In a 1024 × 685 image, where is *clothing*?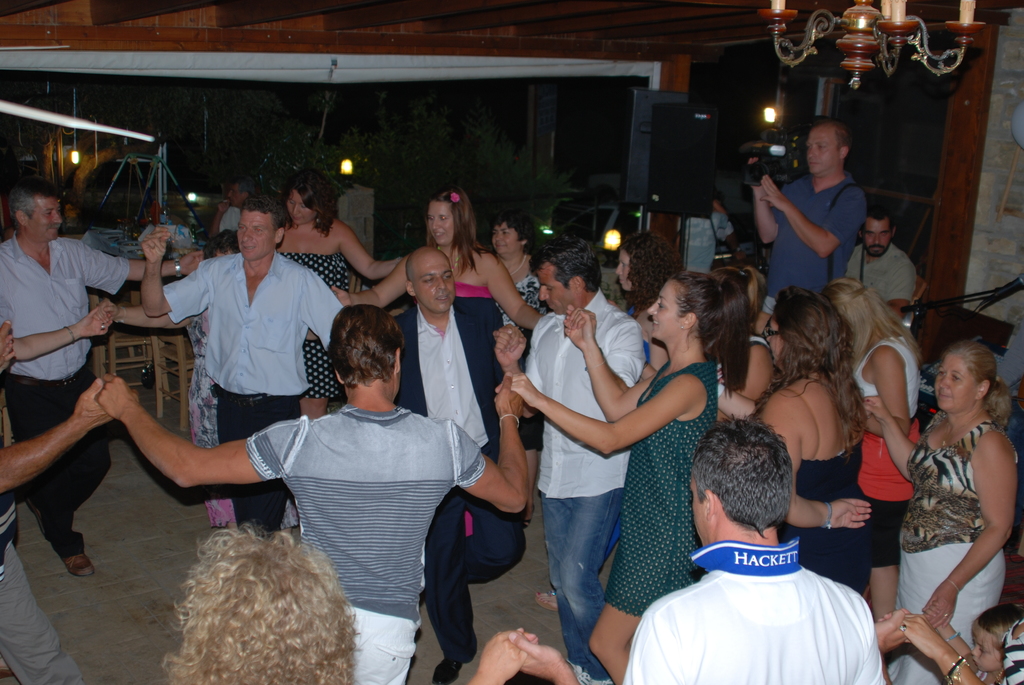
{"x1": 769, "y1": 164, "x2": 868, "y2": 316}.
